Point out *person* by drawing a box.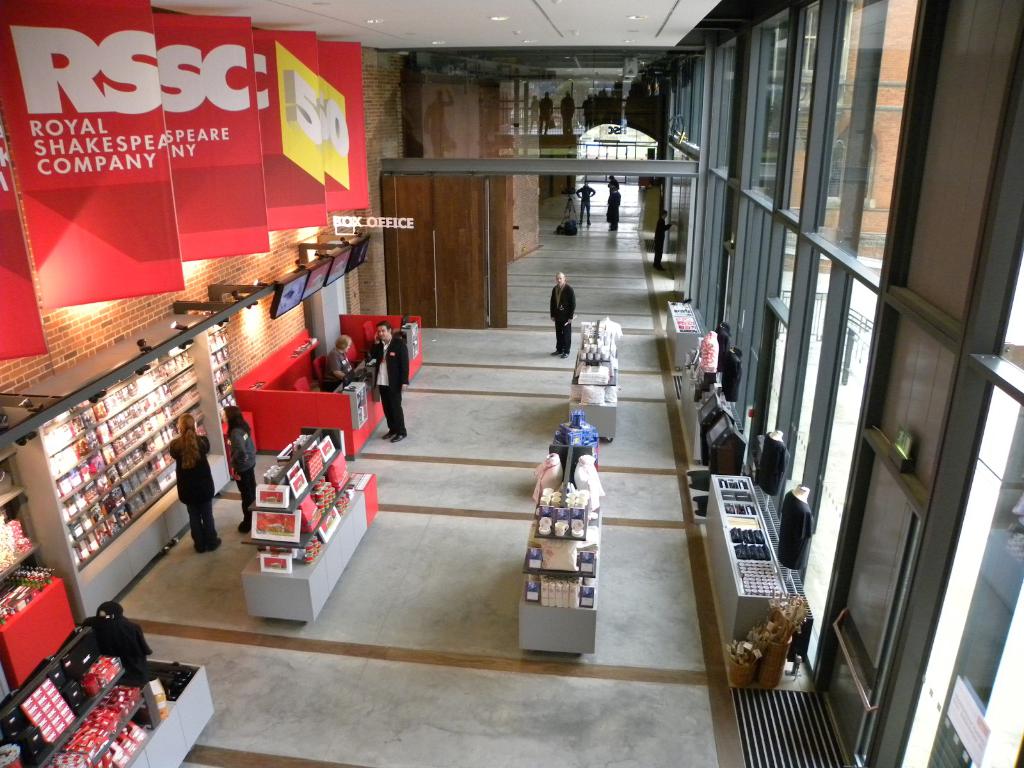
Rect(224, 402, 257, 536).
